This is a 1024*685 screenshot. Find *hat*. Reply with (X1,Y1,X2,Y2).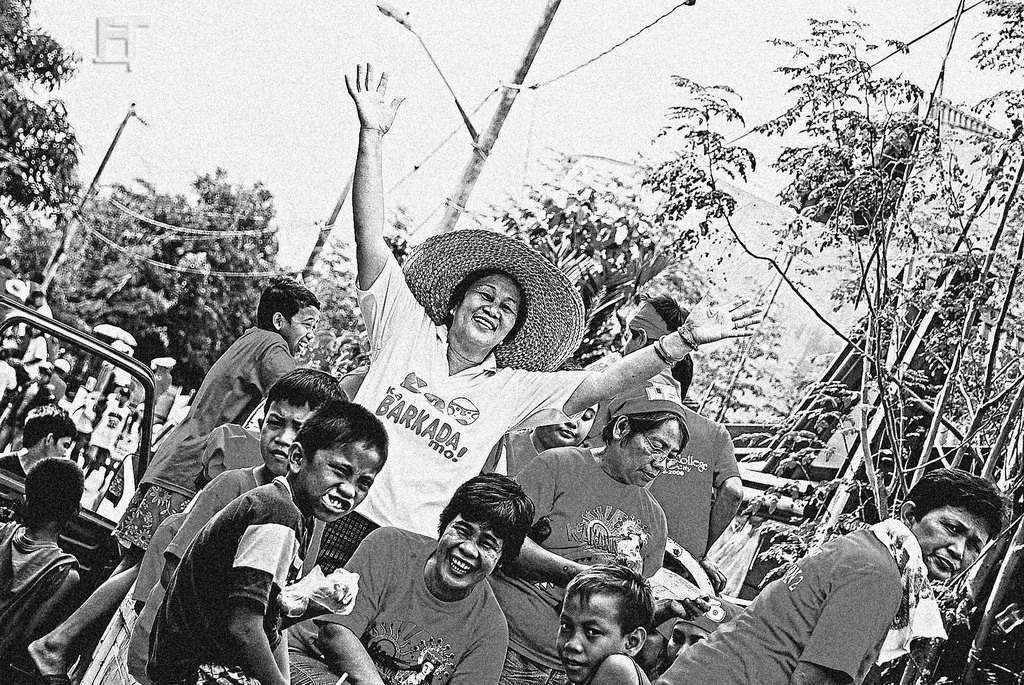
(604,379,687,440).
